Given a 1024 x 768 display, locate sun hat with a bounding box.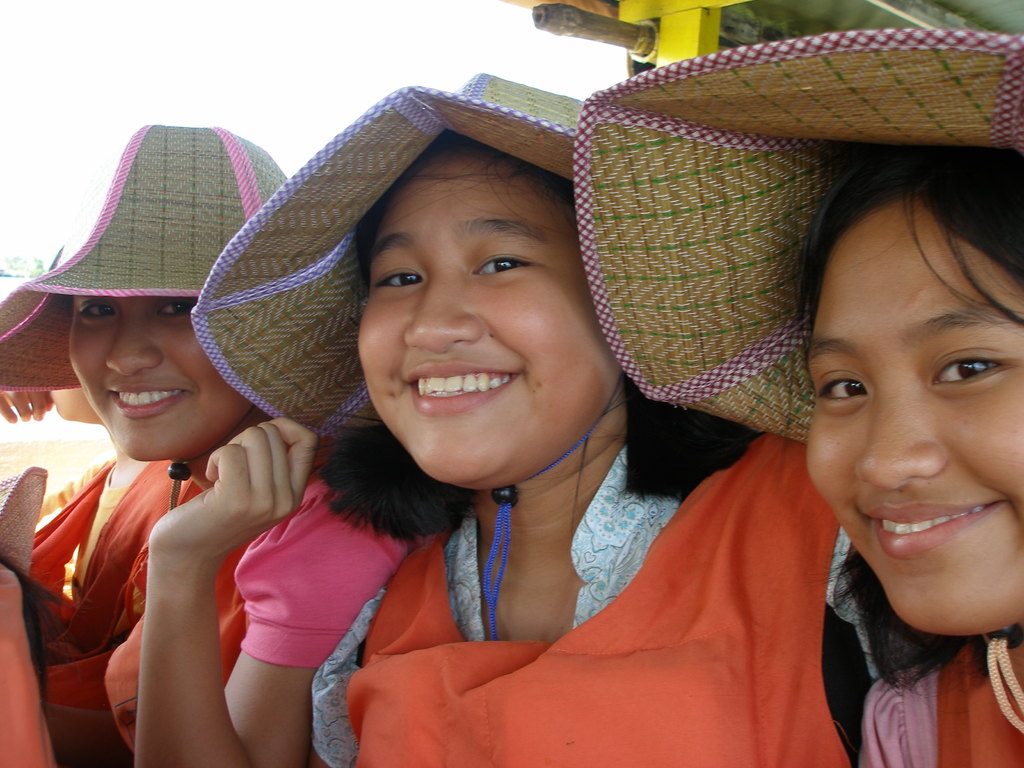
Located: 0:121:286:400.
